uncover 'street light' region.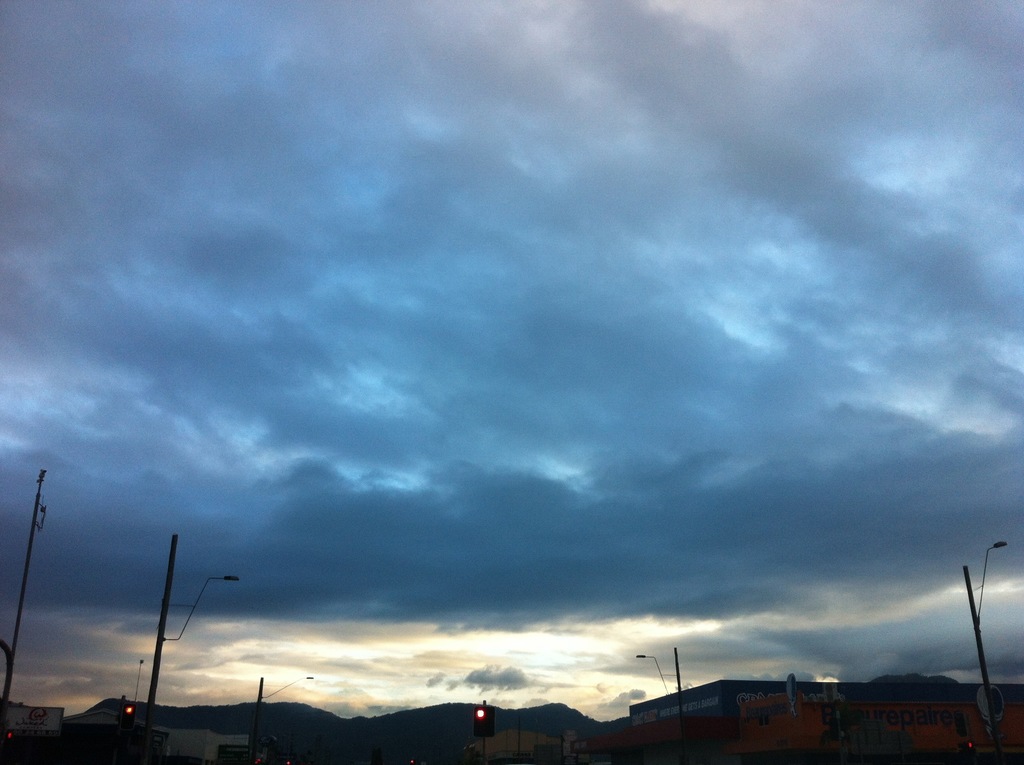
Uncovered: rect(630, 650, 694, 759).
